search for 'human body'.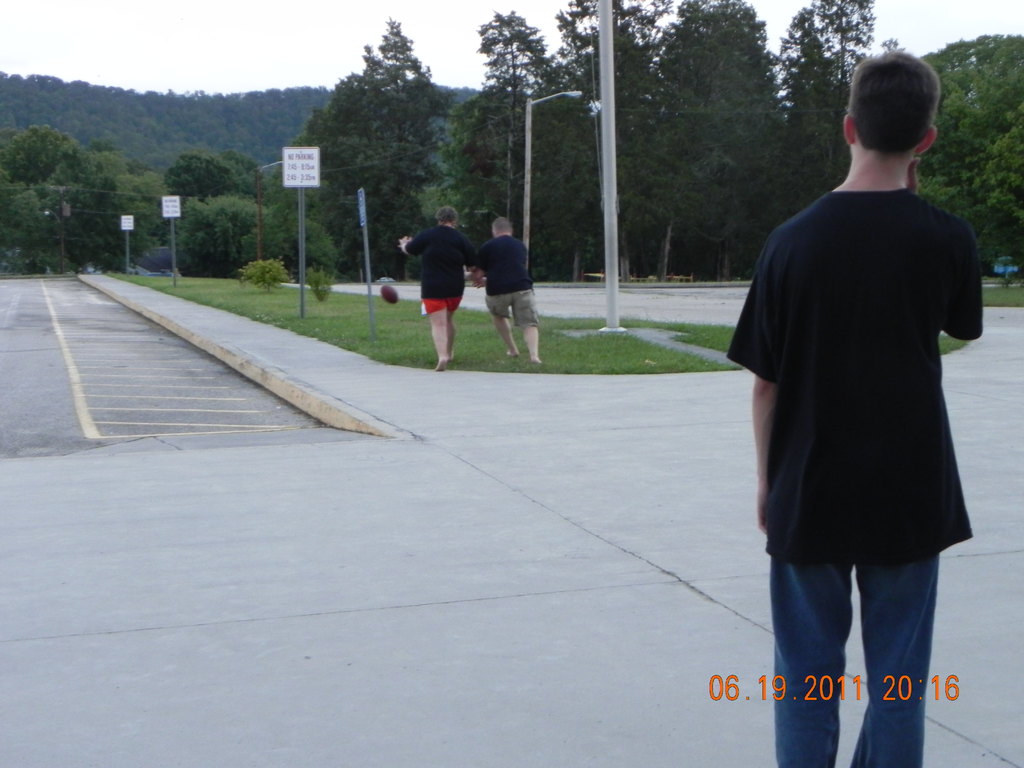
Found at pyautogui.locateOnScreen(397, 213, 470, 368).
